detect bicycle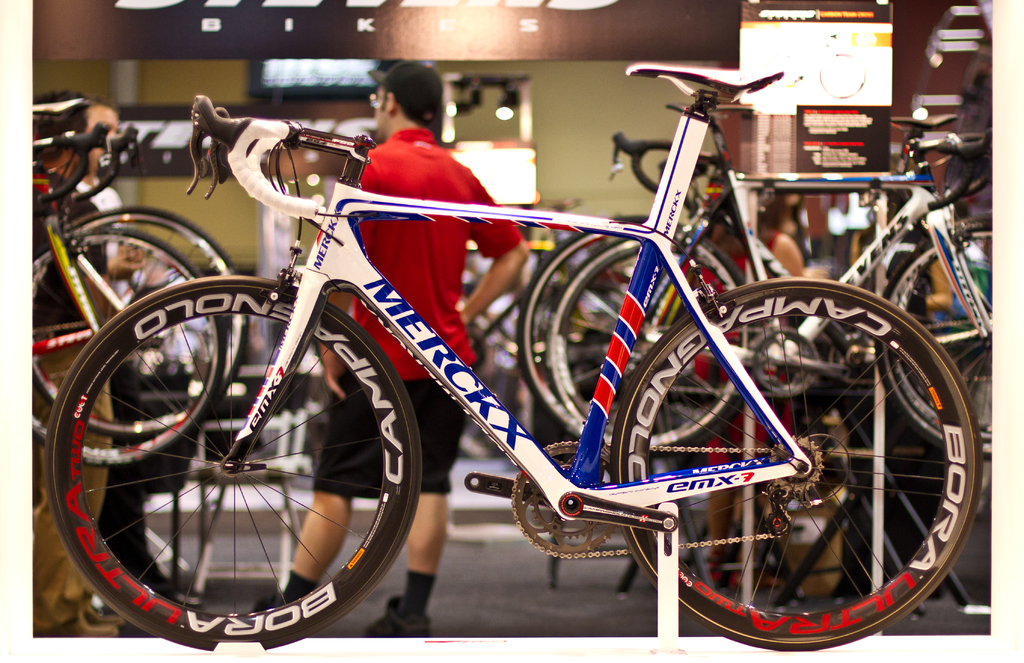
31, 100, 247, 443
